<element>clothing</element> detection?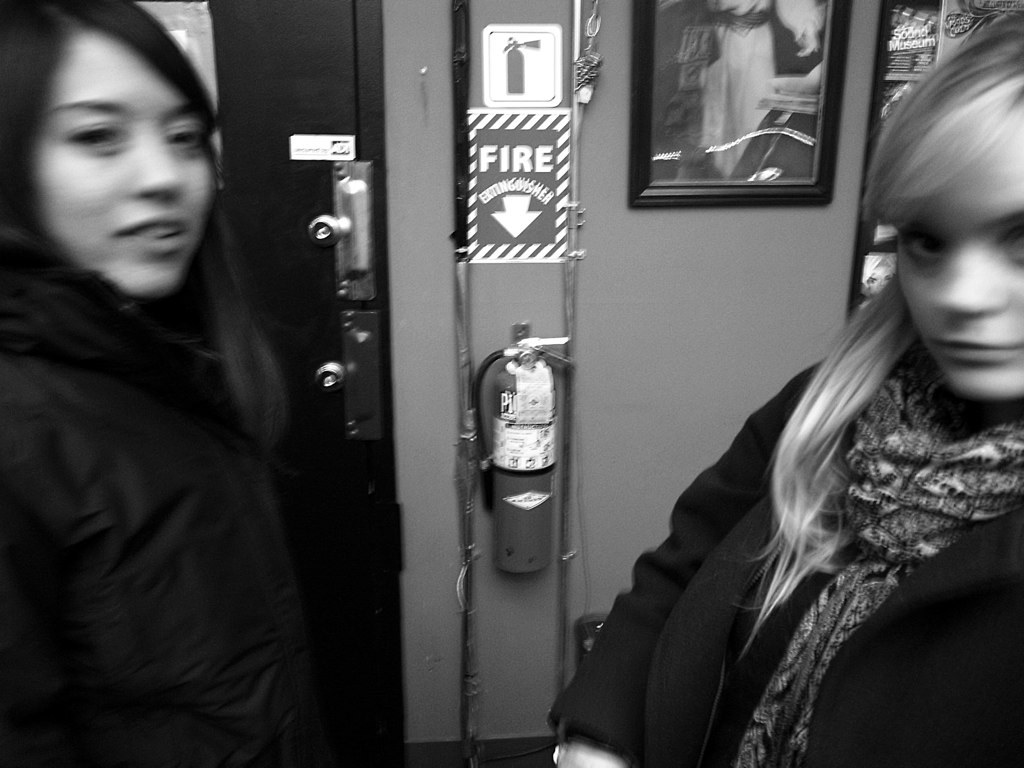
bbox=(0, 248, 308, 767)
